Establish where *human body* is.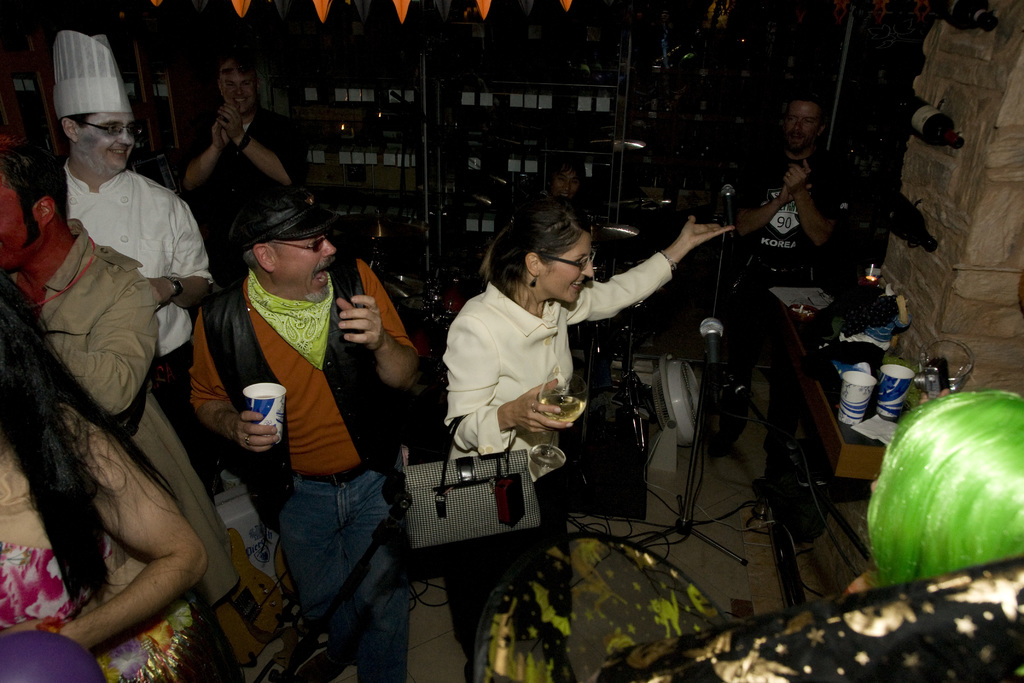
Established at x1=194, y1=165, x2=418, y2=662.
